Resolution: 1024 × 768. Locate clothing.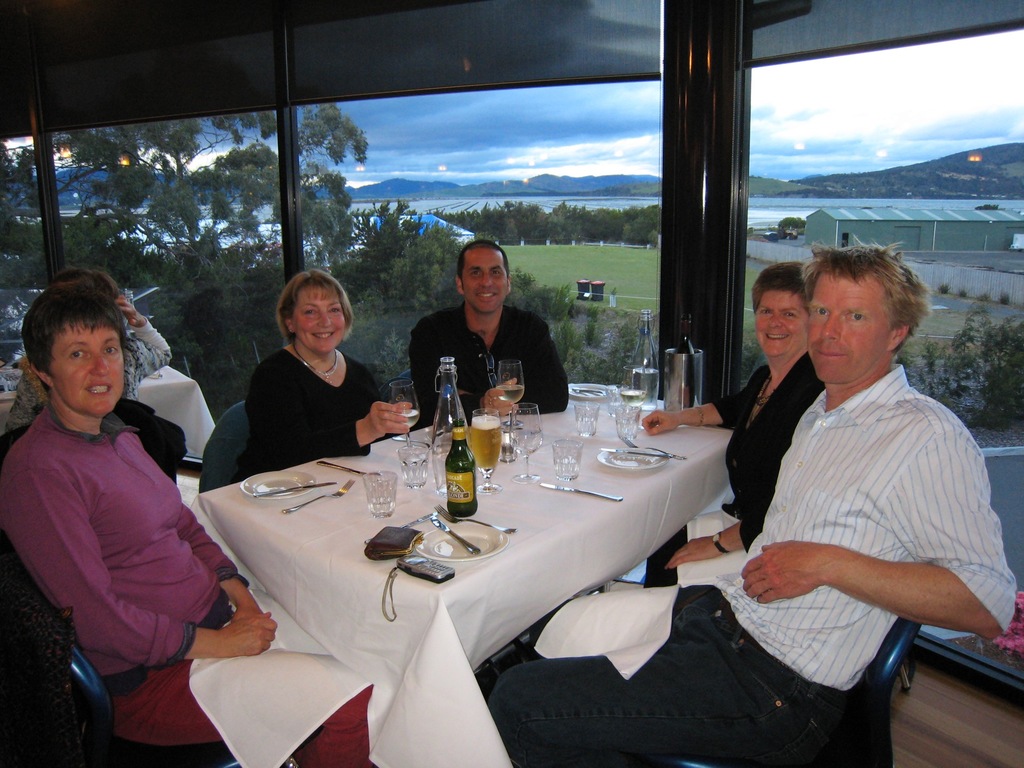
bbox=[11, 369, 235, 712].
